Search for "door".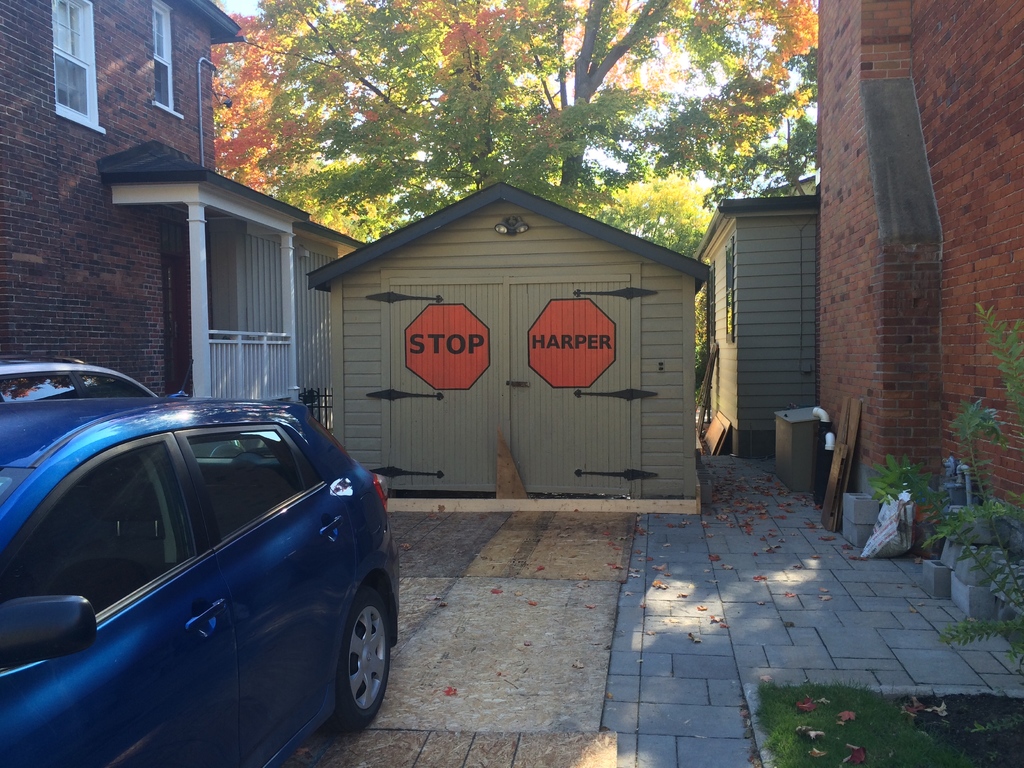
Found at crop(381, 274, 641, 495).
